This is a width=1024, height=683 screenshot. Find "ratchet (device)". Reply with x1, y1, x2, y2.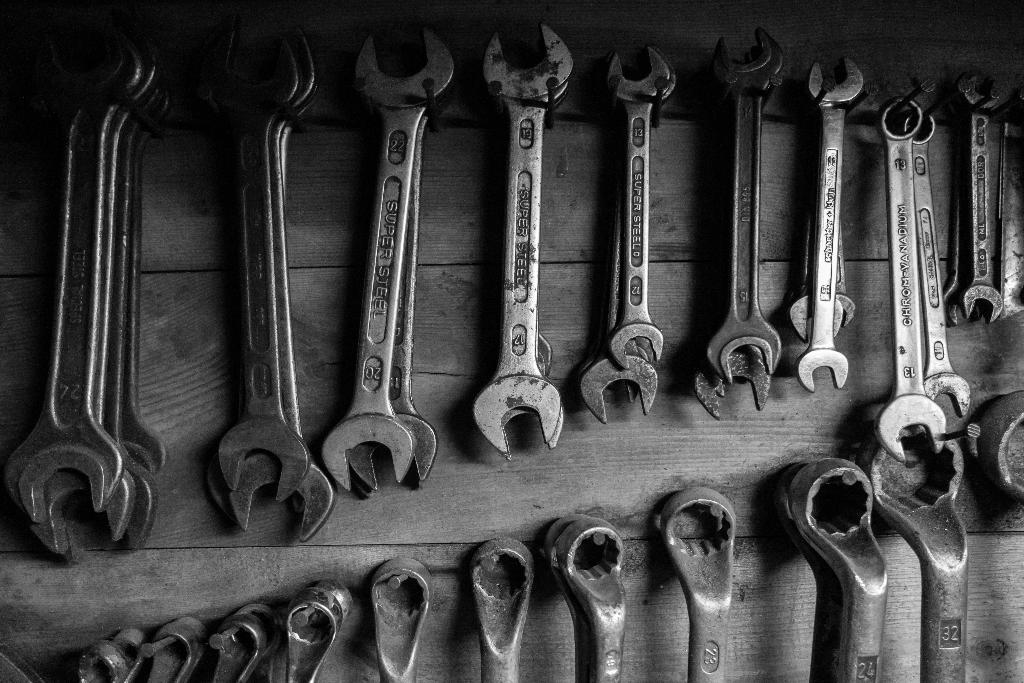
107, 628, 156, 682.
